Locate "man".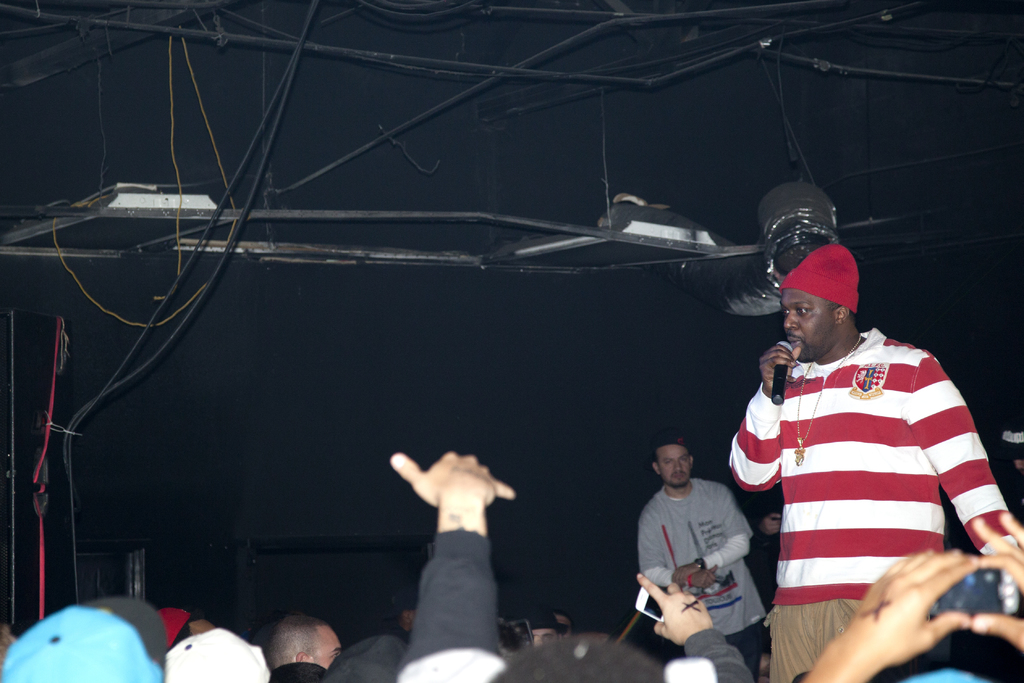
Bounding box: (x1=636, y1=433, x2=778, y2=682).
